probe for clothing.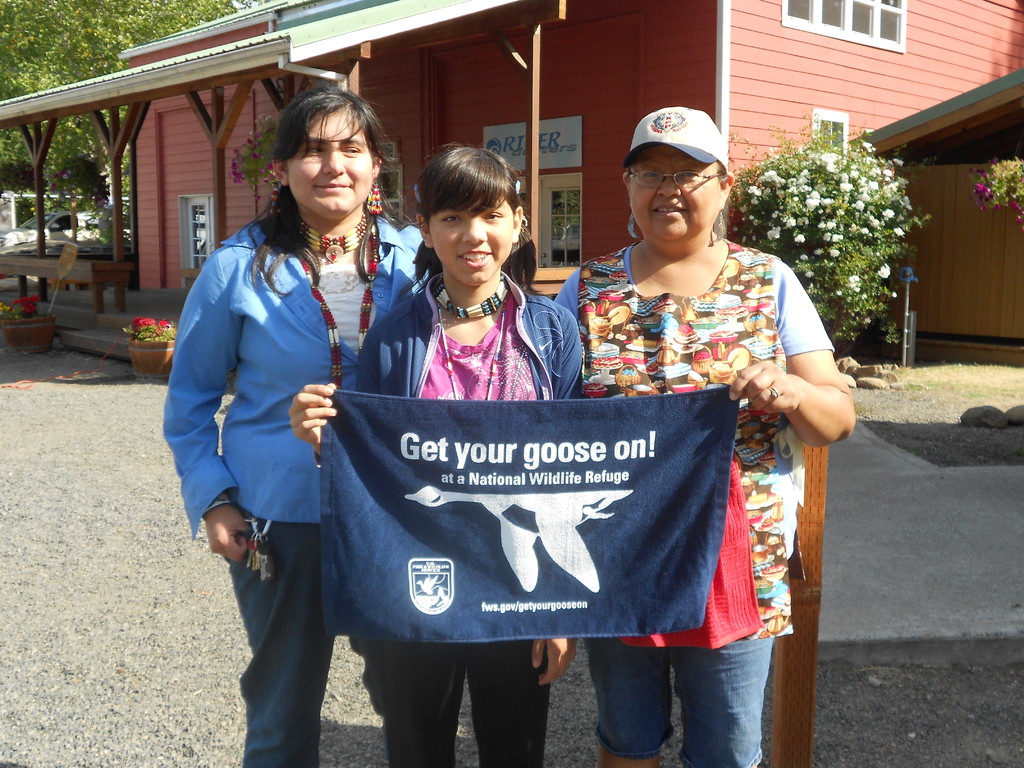
Probe result: <bbox>548, 236, 838, 767</bbox>.
